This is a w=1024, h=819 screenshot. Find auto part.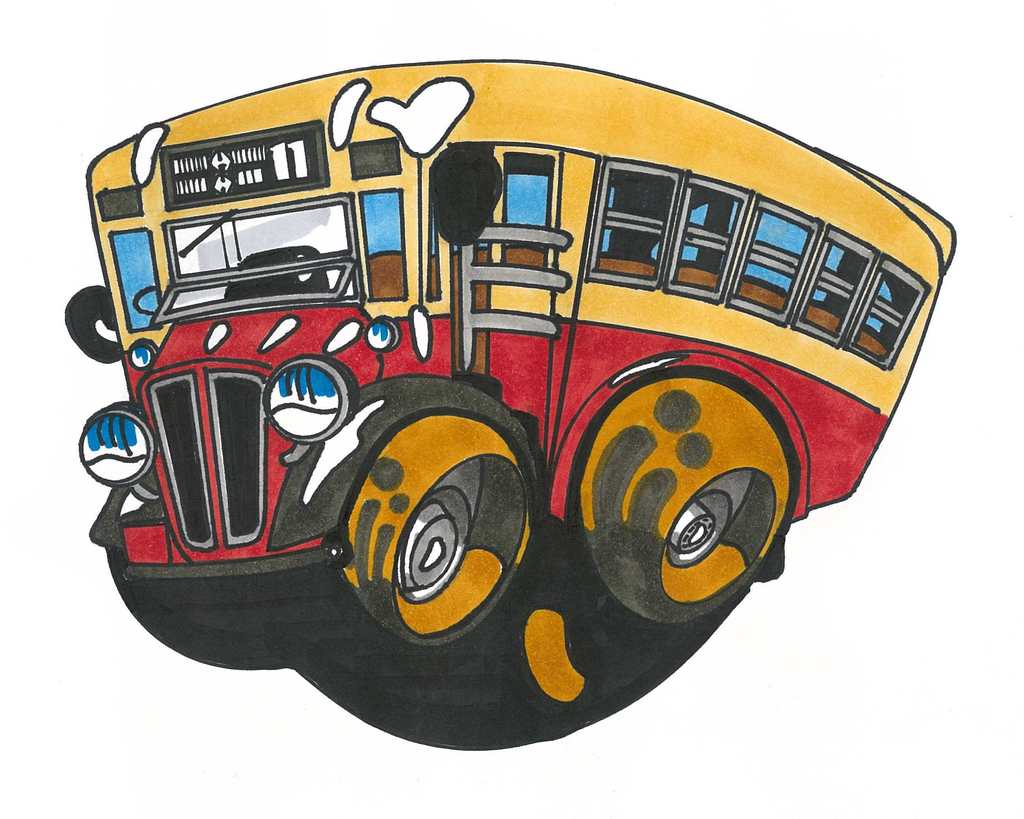
Bounding box: <region>256, 347, 362, 452</region>.
